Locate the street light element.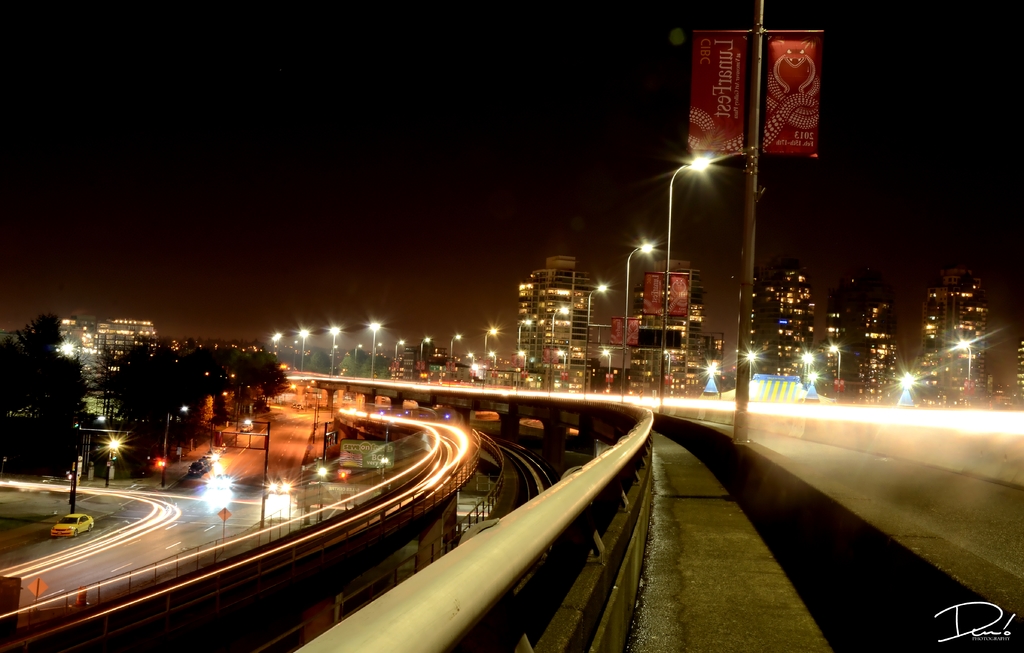
Element bbox: 480:327:500:388.
